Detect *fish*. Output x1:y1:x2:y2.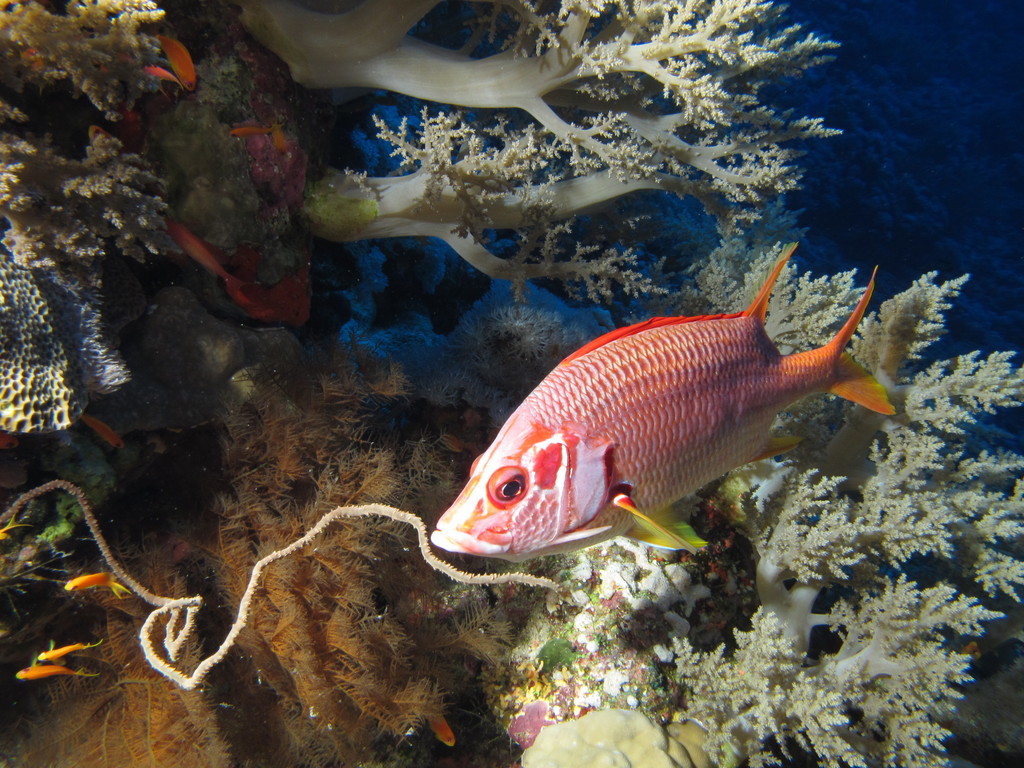
167:221:251:309.
